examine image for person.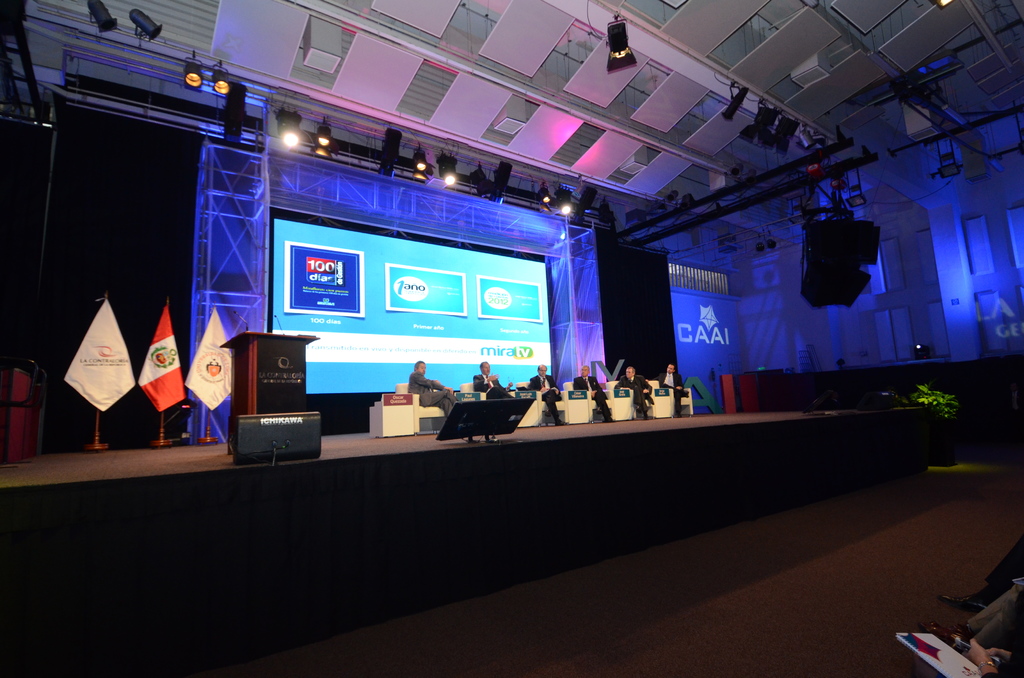
Examination result: detection(526, 362, 564, 428).
